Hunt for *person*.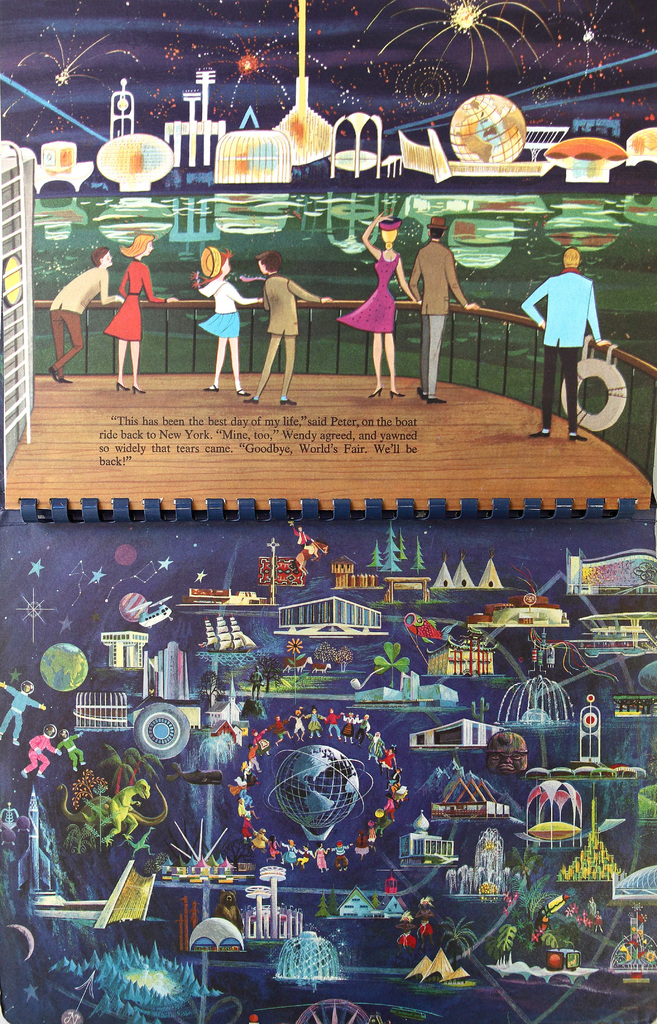
Hunted down at pyautogui.locateOnScreen(404, 220, 469, 392).
